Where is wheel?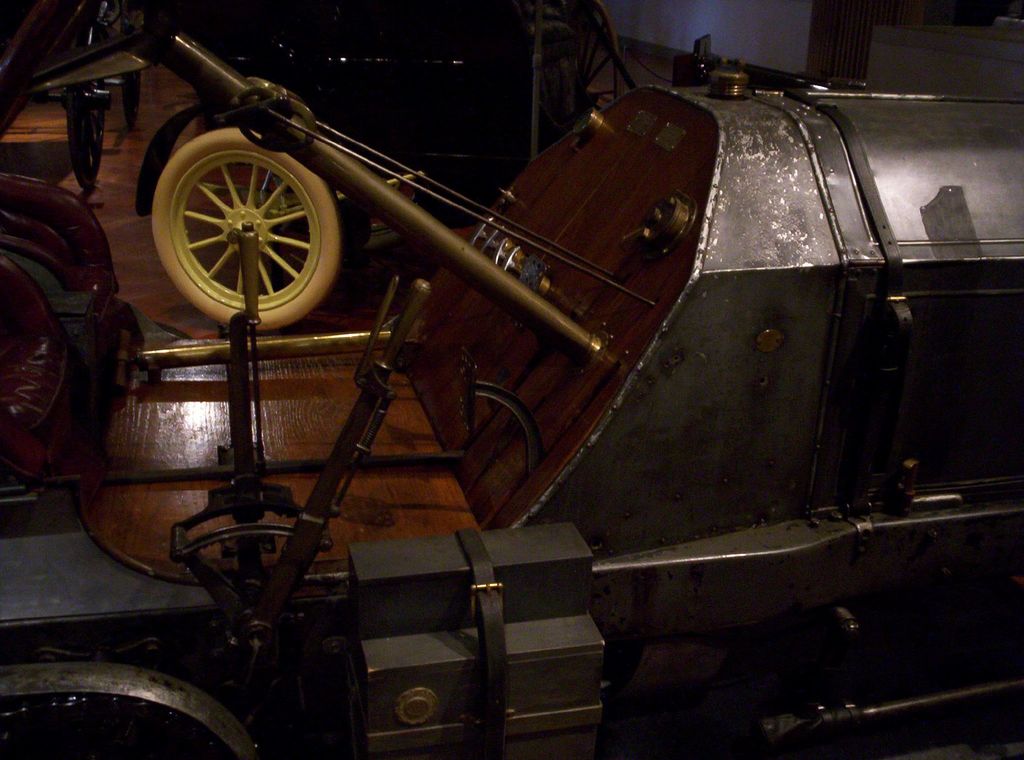
159, 132, 337, 312.
